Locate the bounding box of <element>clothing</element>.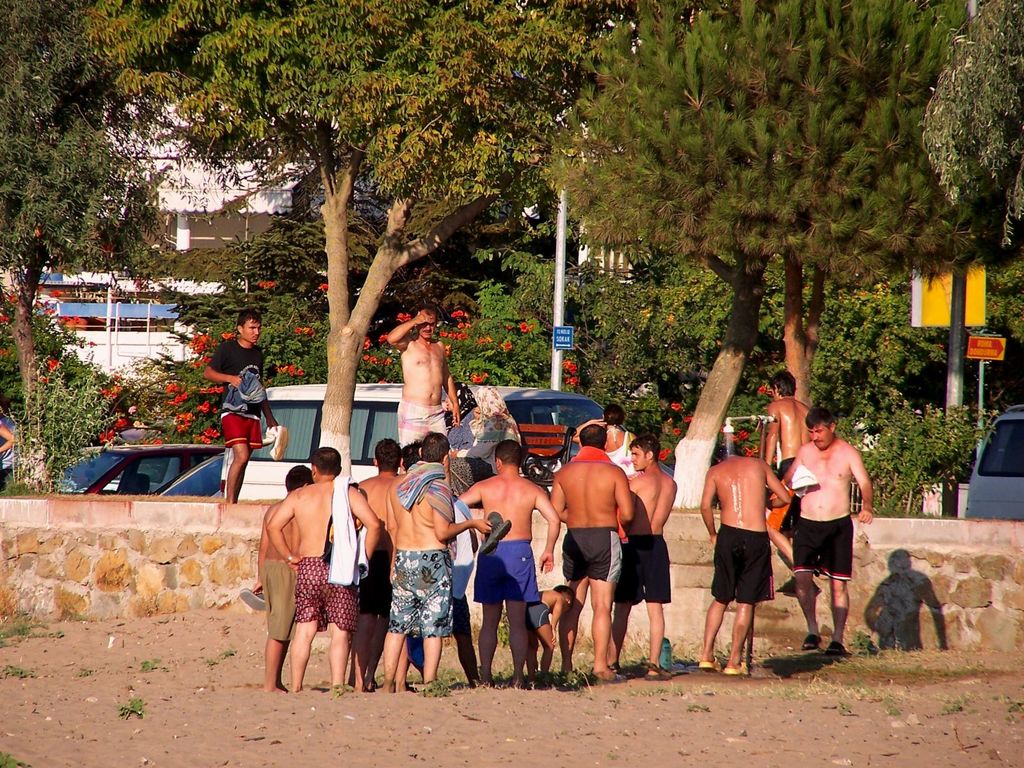
Bounding box: 562, 529, 621, 581.
